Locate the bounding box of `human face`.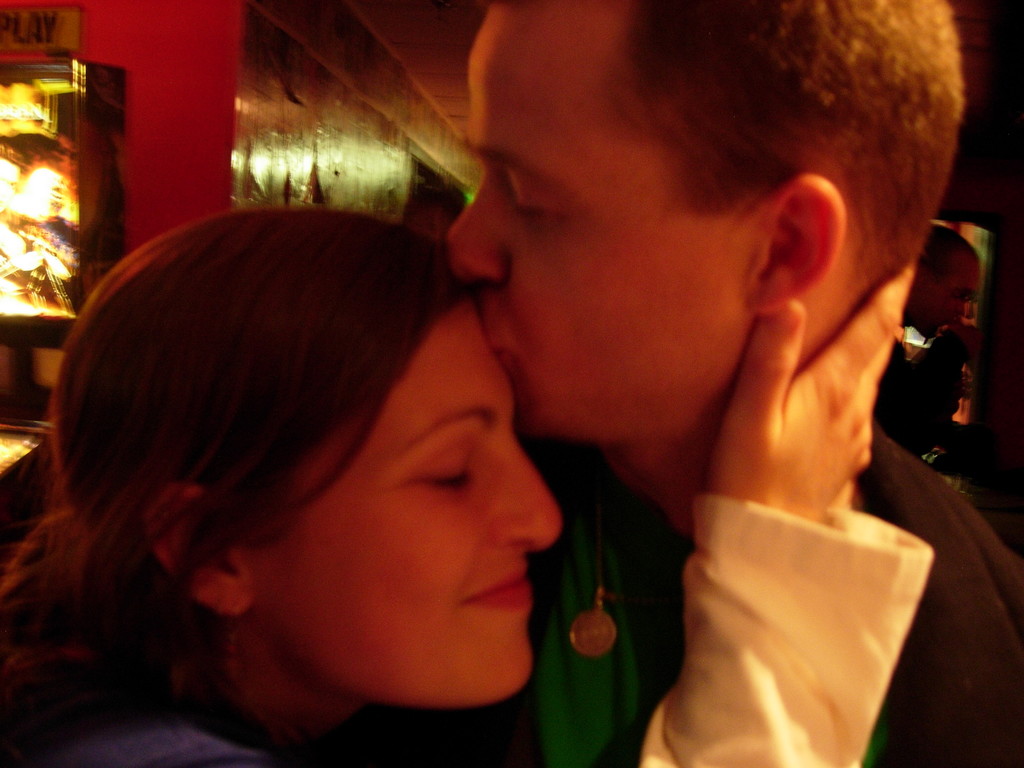
Bounding box: BBox(444, 1, 748, 442).
